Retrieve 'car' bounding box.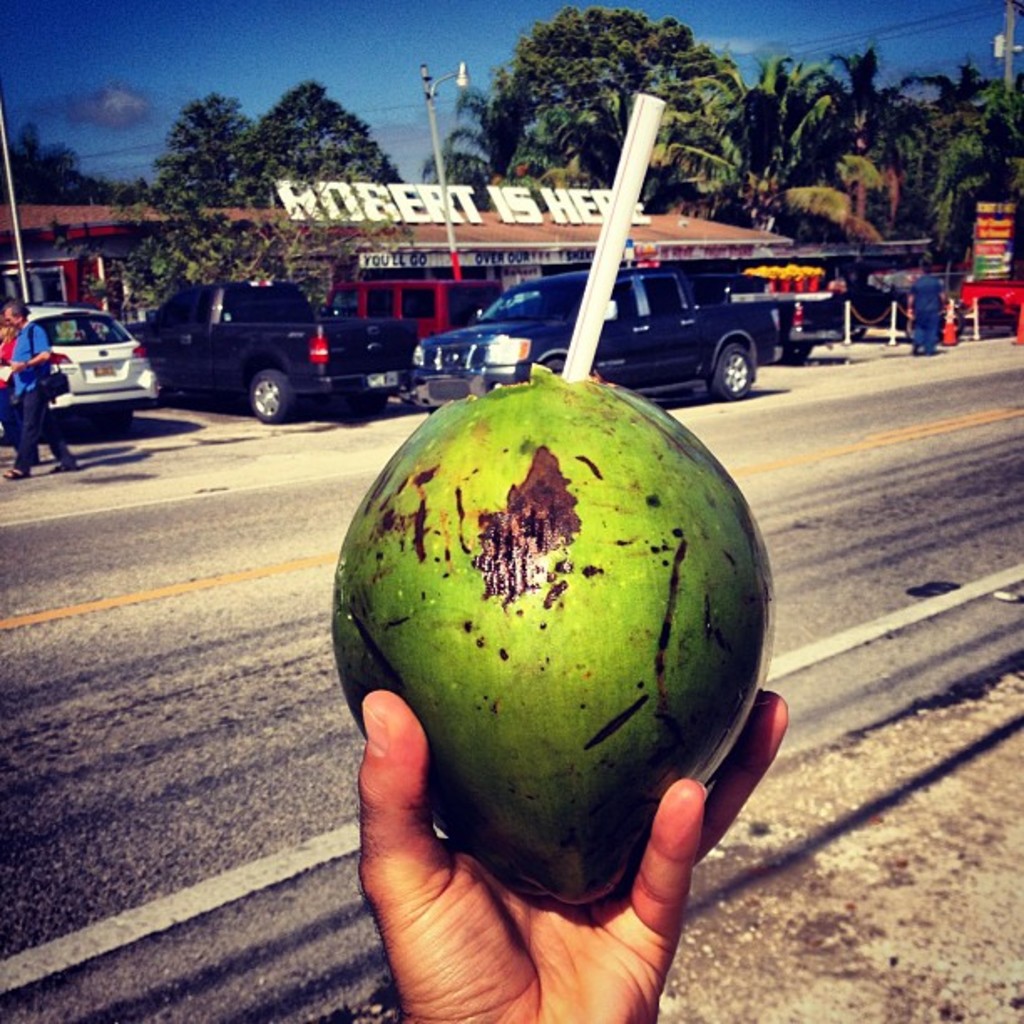
Bounding box: {"x1": 315, "y1": 274, "x2": 505, "y2": 345}.
